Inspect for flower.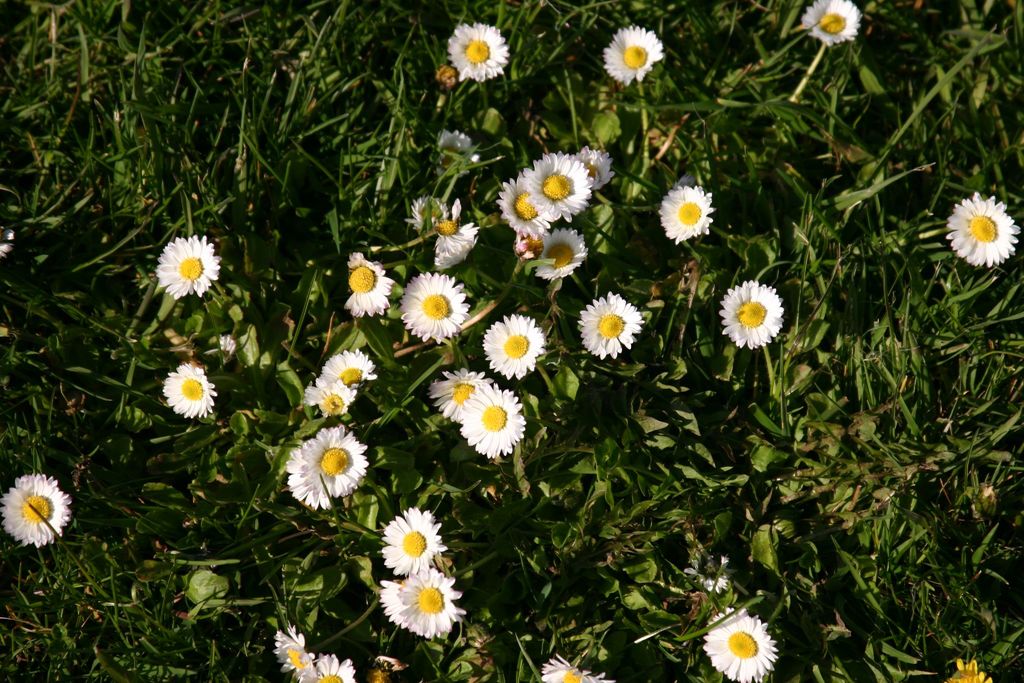
Inspection: 339 247 394 317.
